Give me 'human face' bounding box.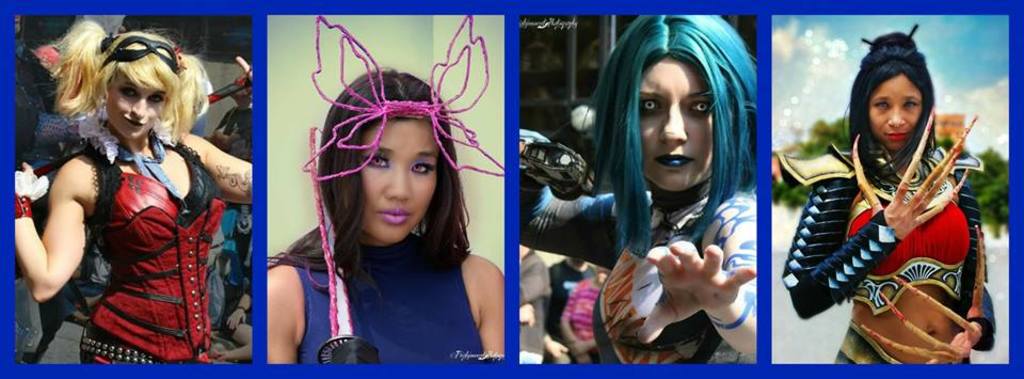
[865, 76, 925, 152].
